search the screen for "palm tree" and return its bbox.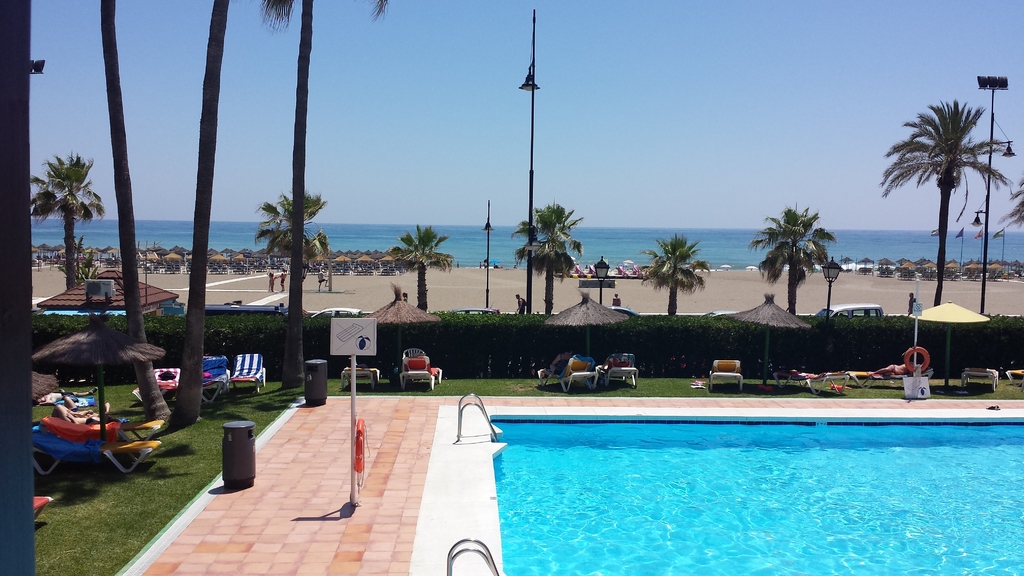
Found: [x1=257, y1=187, x2=314, y2=282].
